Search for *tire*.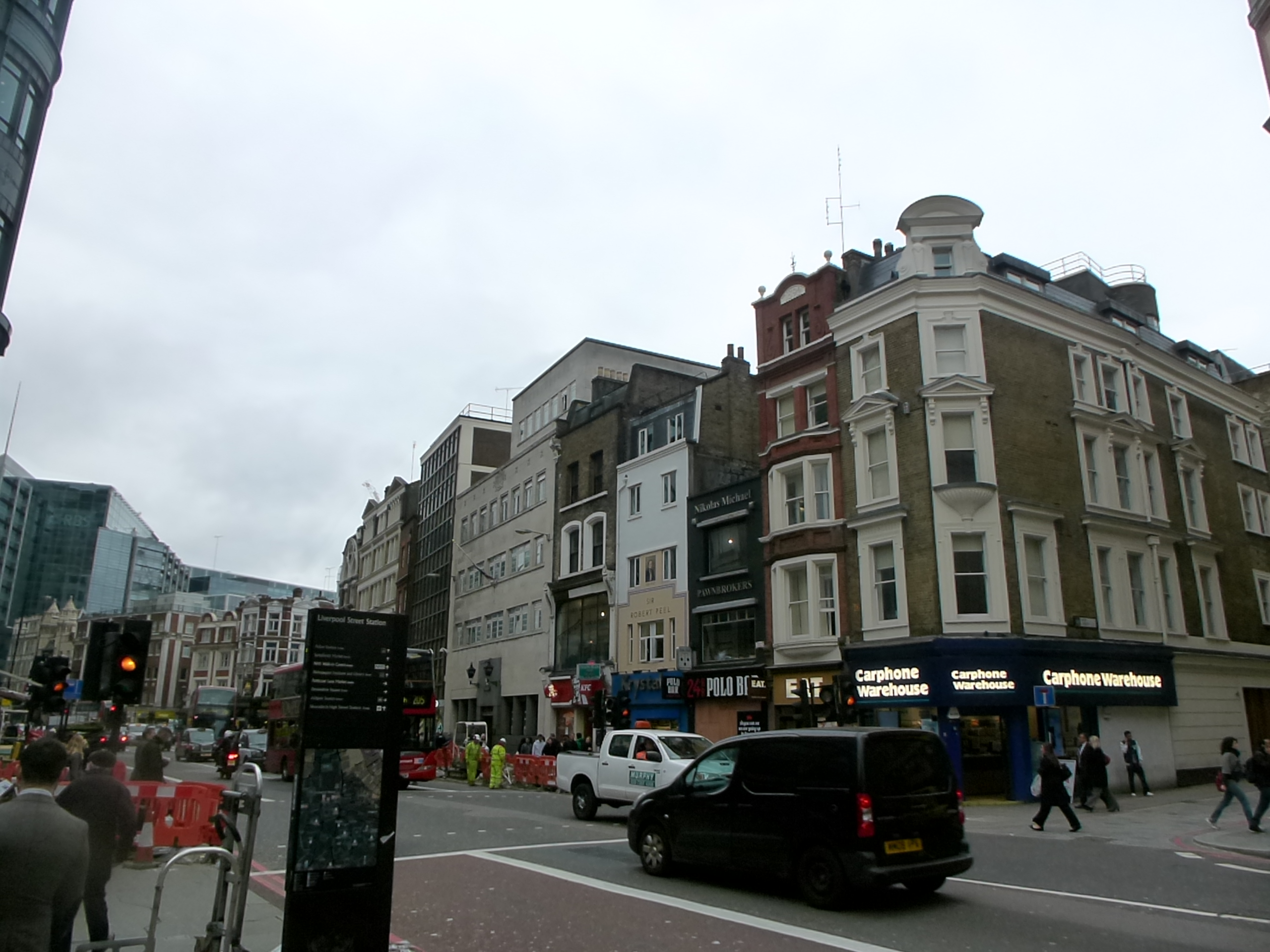
Found at (x1=197, y1=385, x2=203, y2=391).
